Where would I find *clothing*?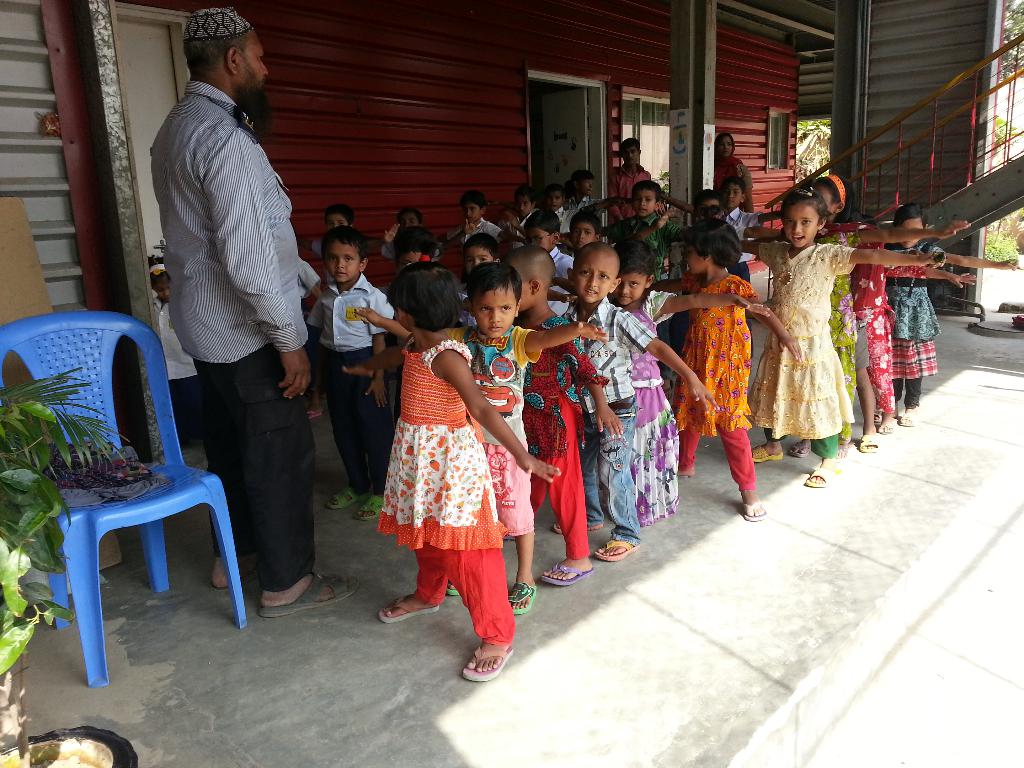
At region(627, 284, 678, 529).
